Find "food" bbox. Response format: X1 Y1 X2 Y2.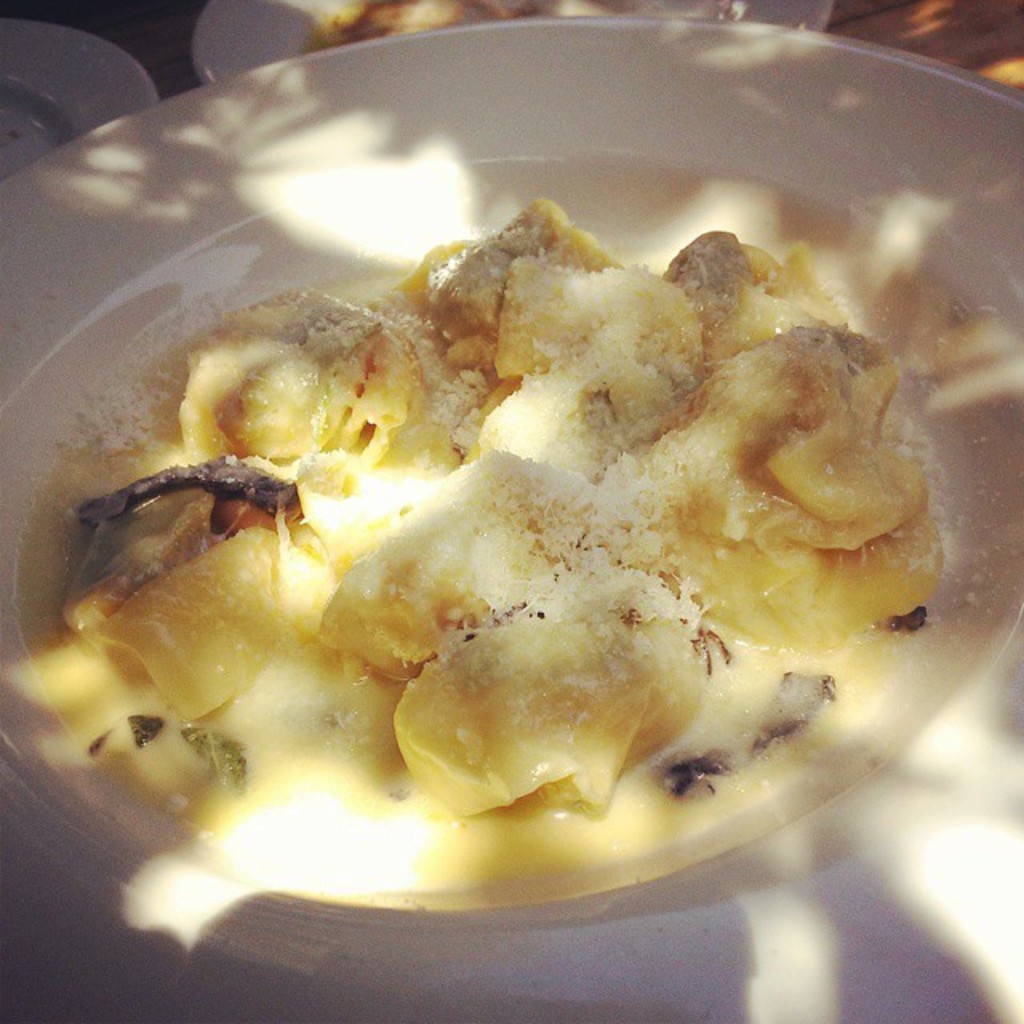
101 149 952 894.
